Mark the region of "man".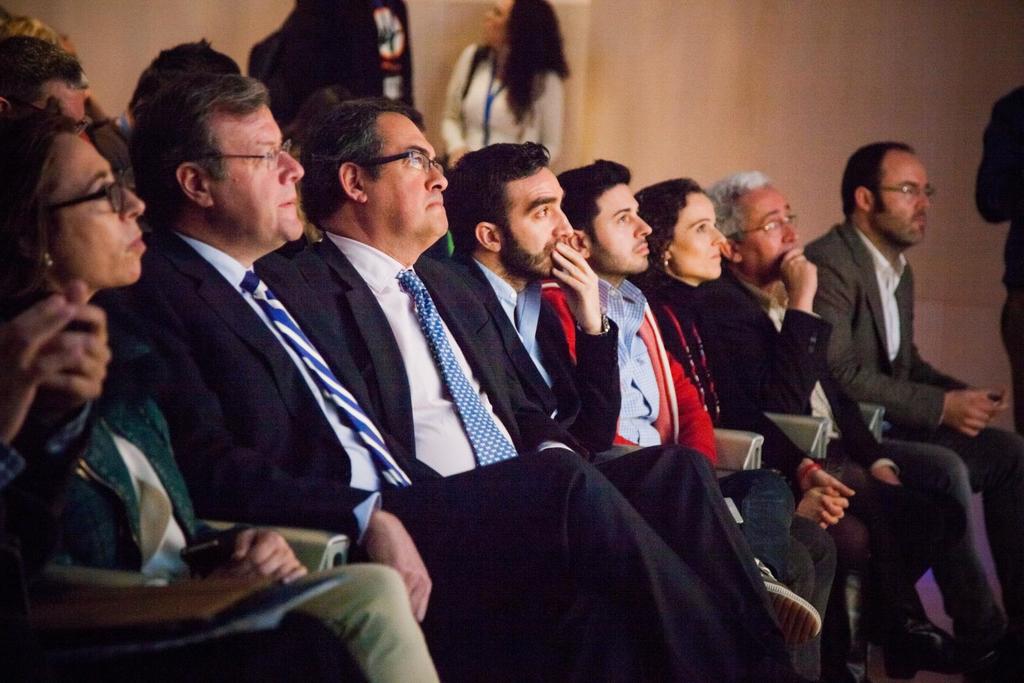
Region: box(413, 146, 852, 682).
